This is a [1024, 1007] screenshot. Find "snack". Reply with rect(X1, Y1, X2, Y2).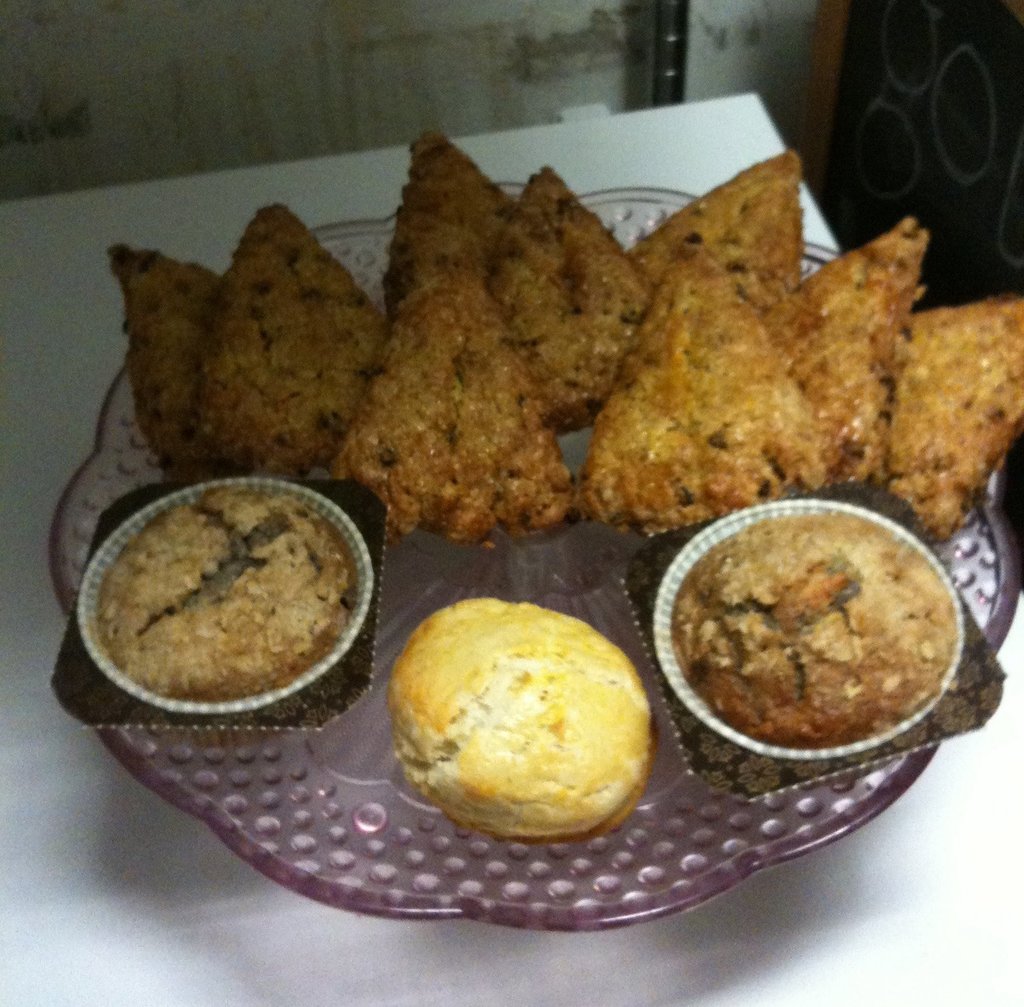
rect(582, 246, 839, 534).
